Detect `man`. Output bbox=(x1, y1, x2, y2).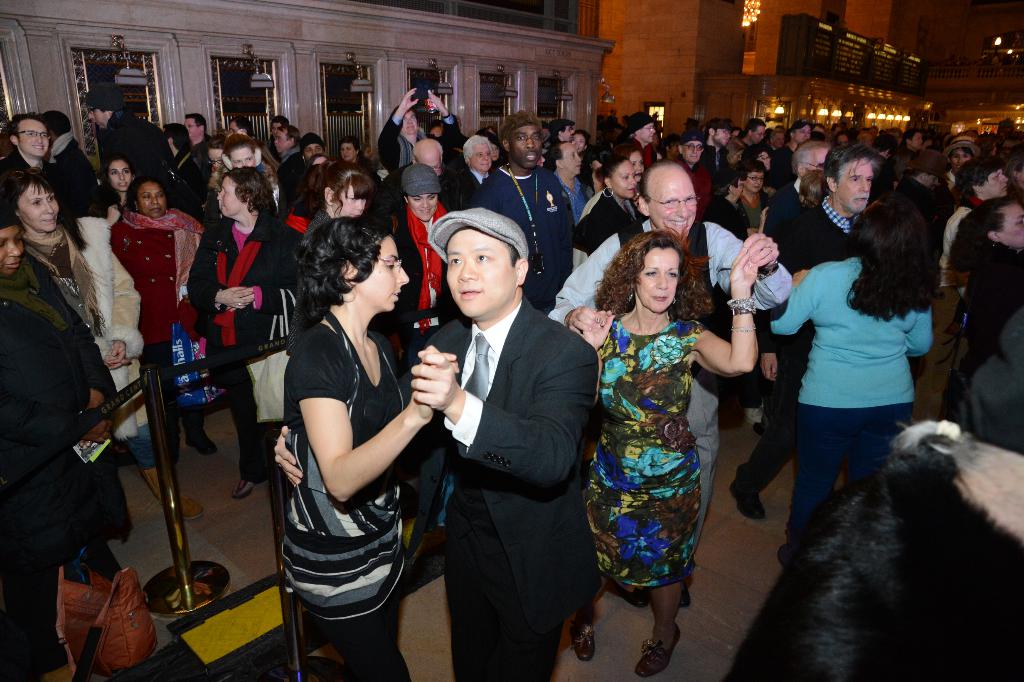
bbox=(183, 113, 214, 147).
